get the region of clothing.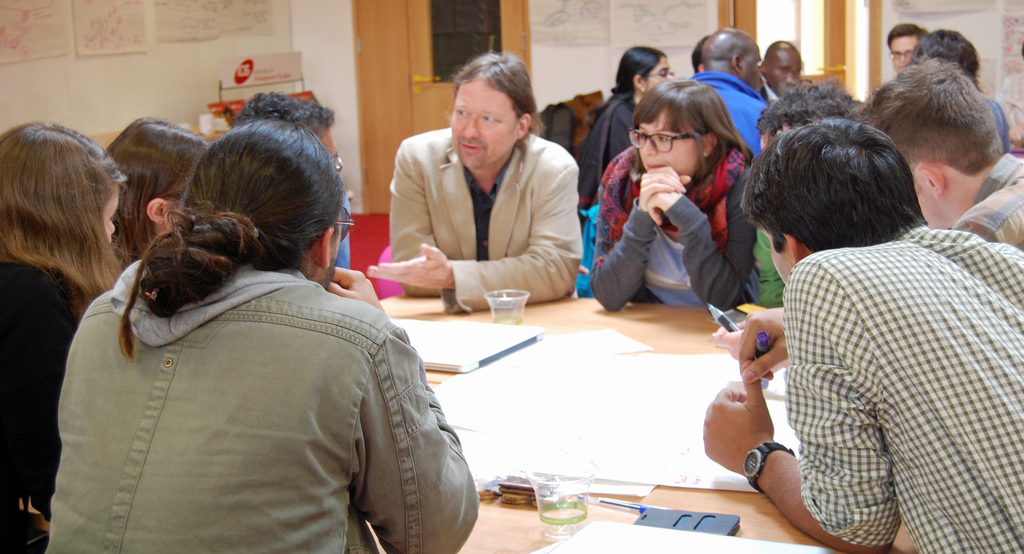
detection(975, 90, 1007, 157).
